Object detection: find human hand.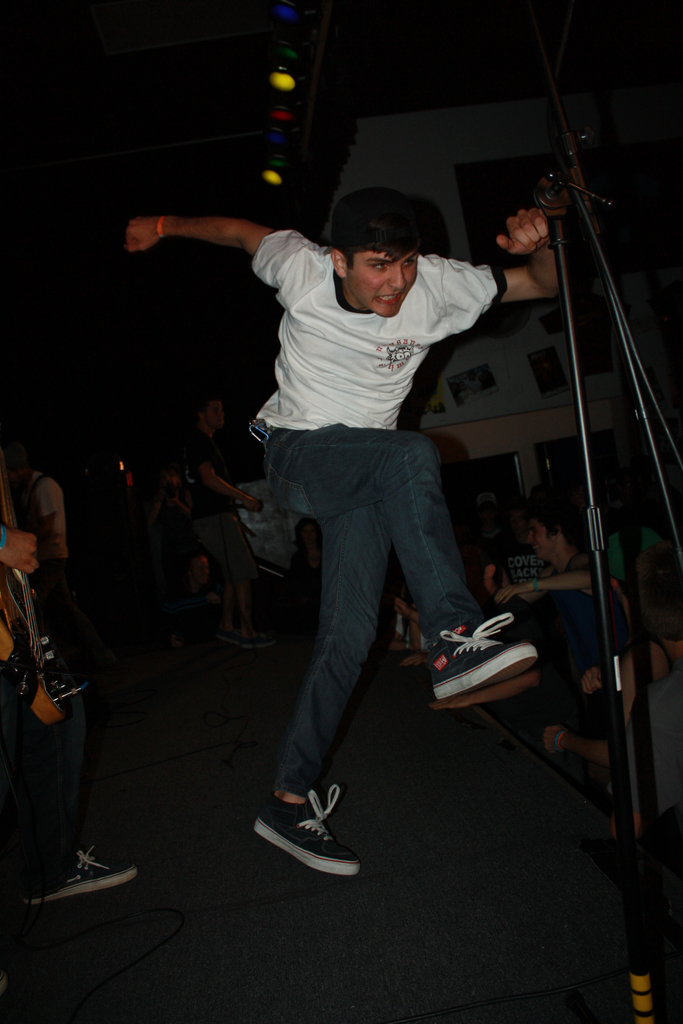
x1=400 y1=653 x2=425 y2=671.
